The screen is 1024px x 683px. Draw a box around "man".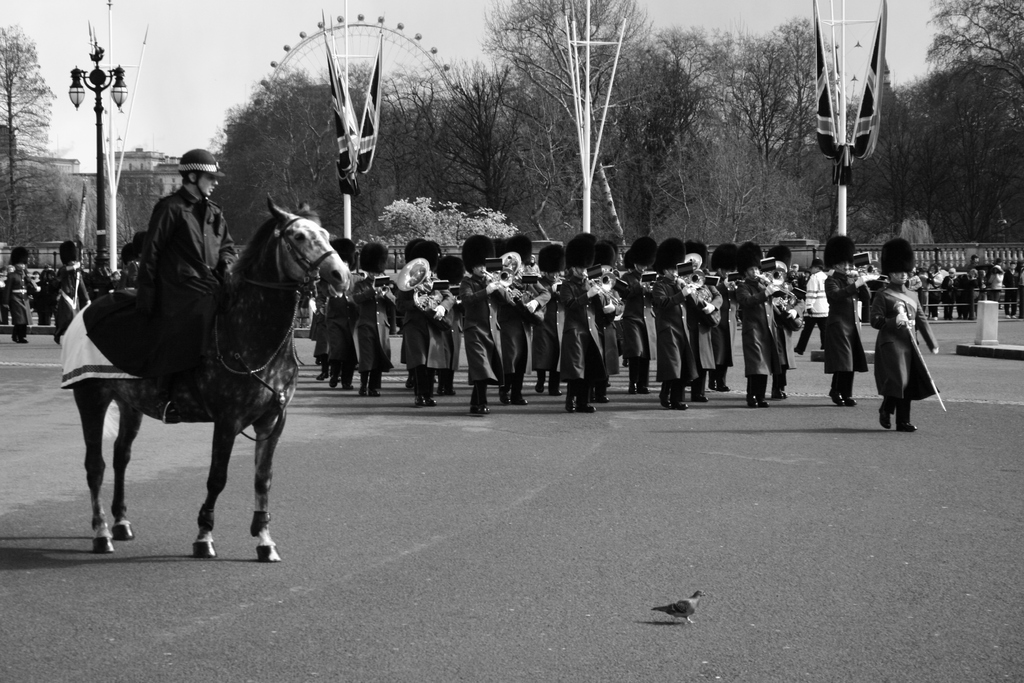
pyautogui.locateOnScreen(307, 306, 328, 377).
